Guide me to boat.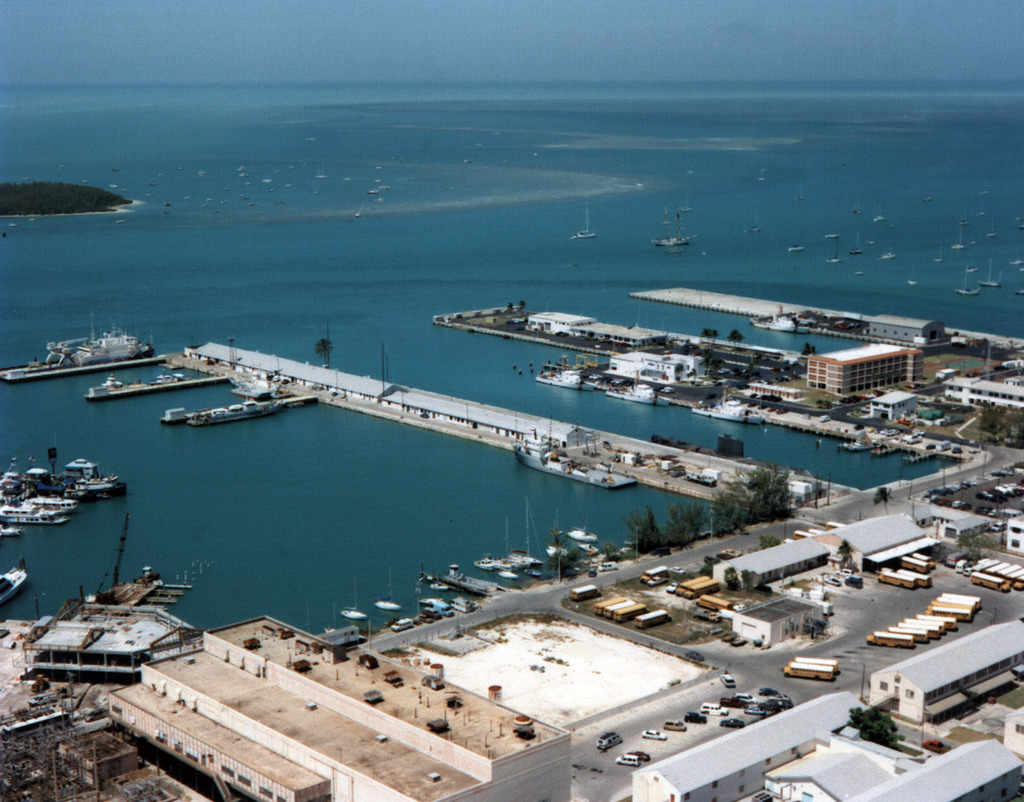
Guidance: bbox=(0, 470, 22, 505).
